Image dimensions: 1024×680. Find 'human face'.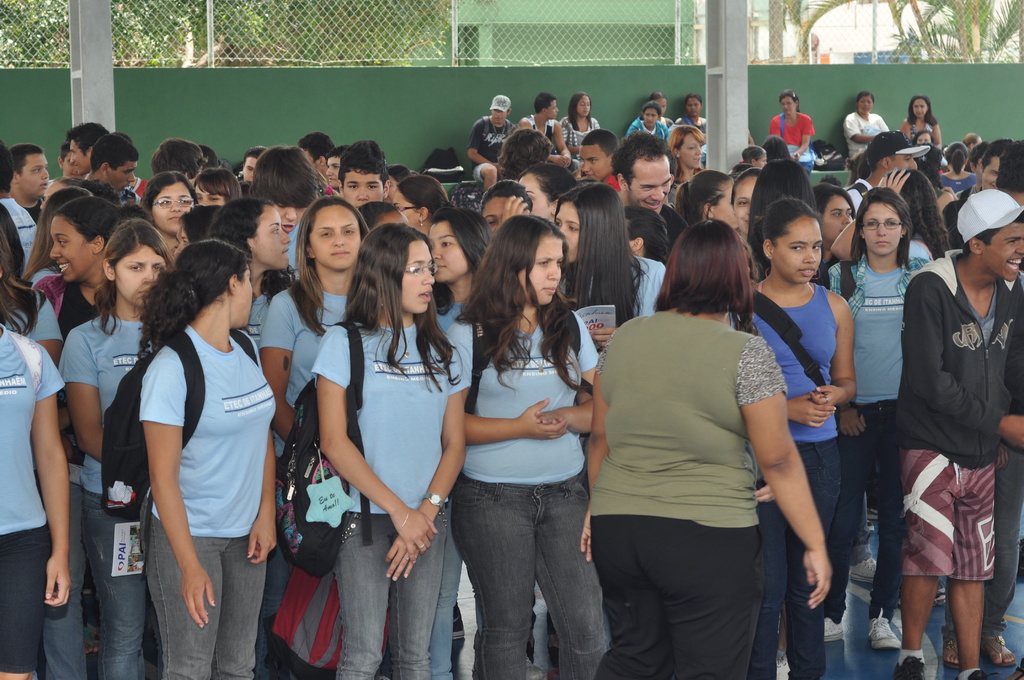
BBox(18, 154, 48, 197).
